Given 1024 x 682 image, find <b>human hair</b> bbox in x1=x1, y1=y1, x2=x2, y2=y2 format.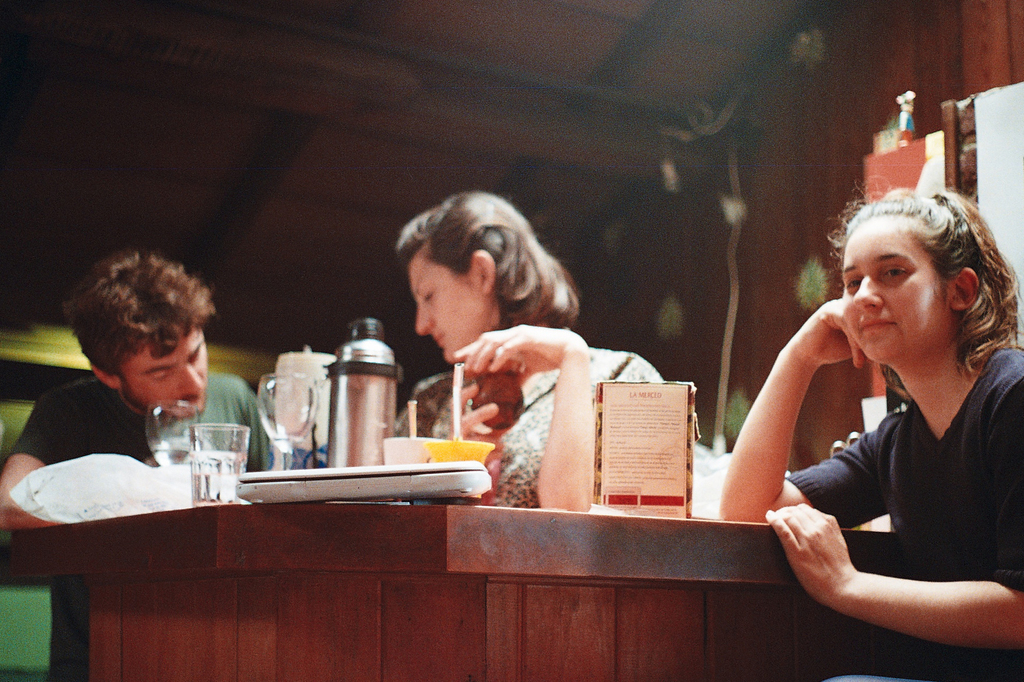
x1=395, y1=194, x2=582, y2=331.
